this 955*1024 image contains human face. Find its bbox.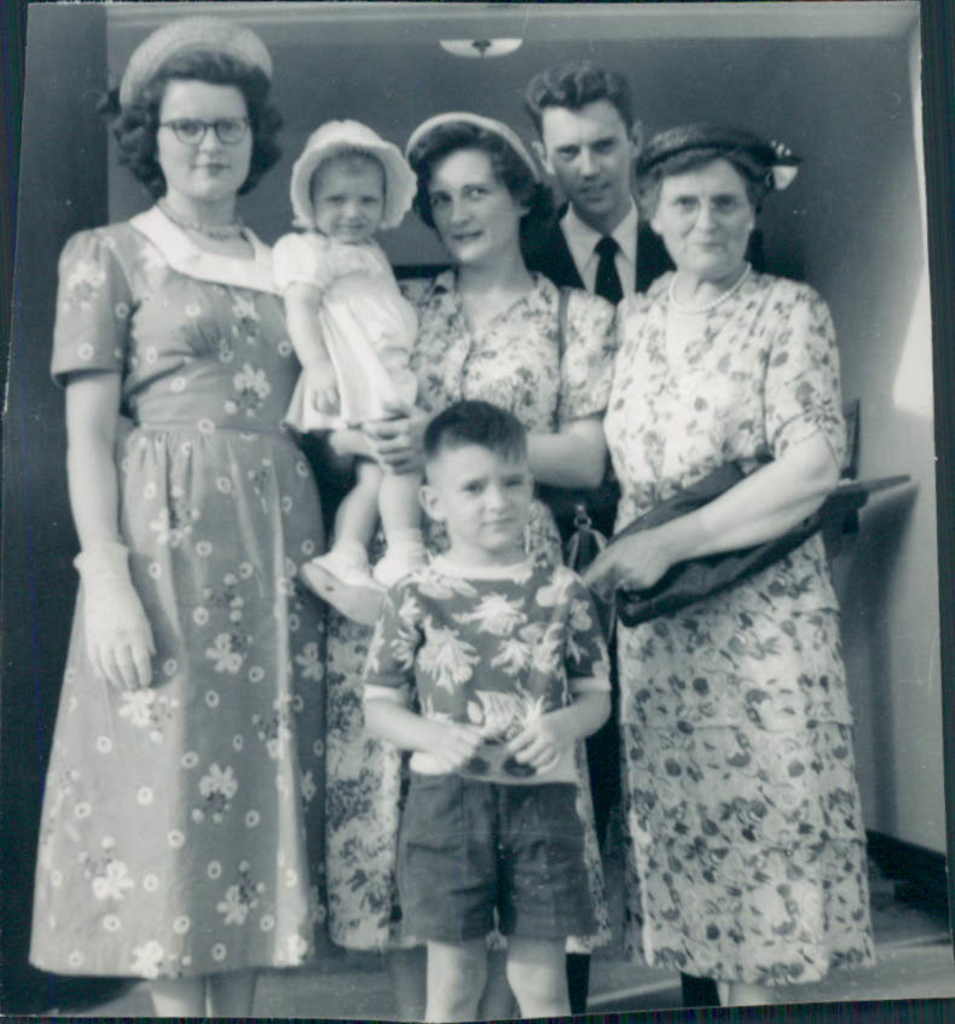
157:82:255:198.
